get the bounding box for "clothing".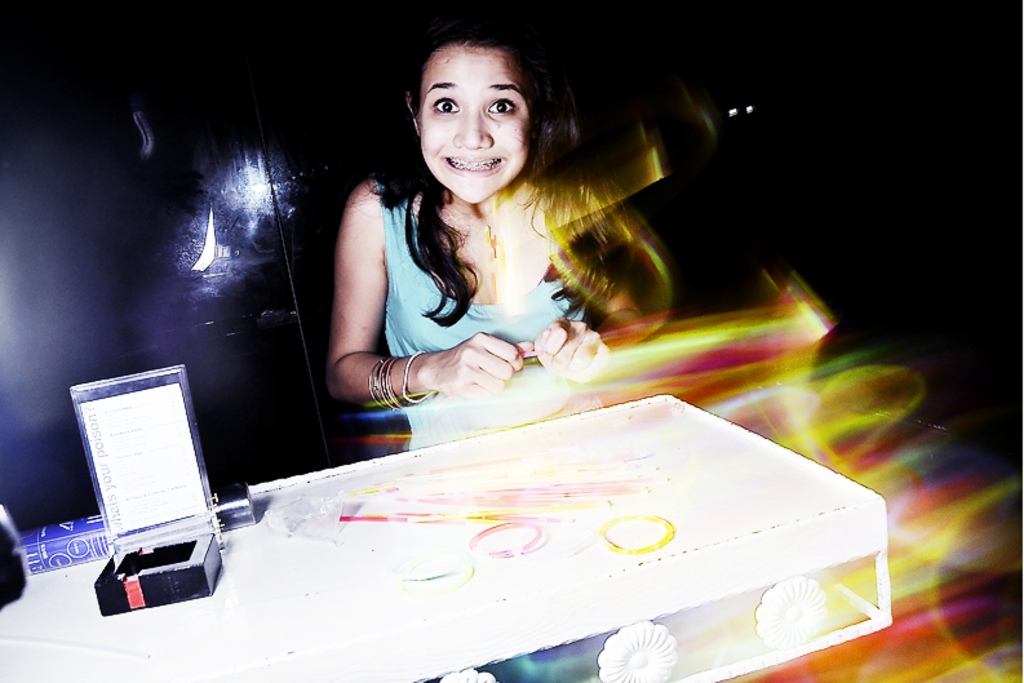
292,148,625,418.
